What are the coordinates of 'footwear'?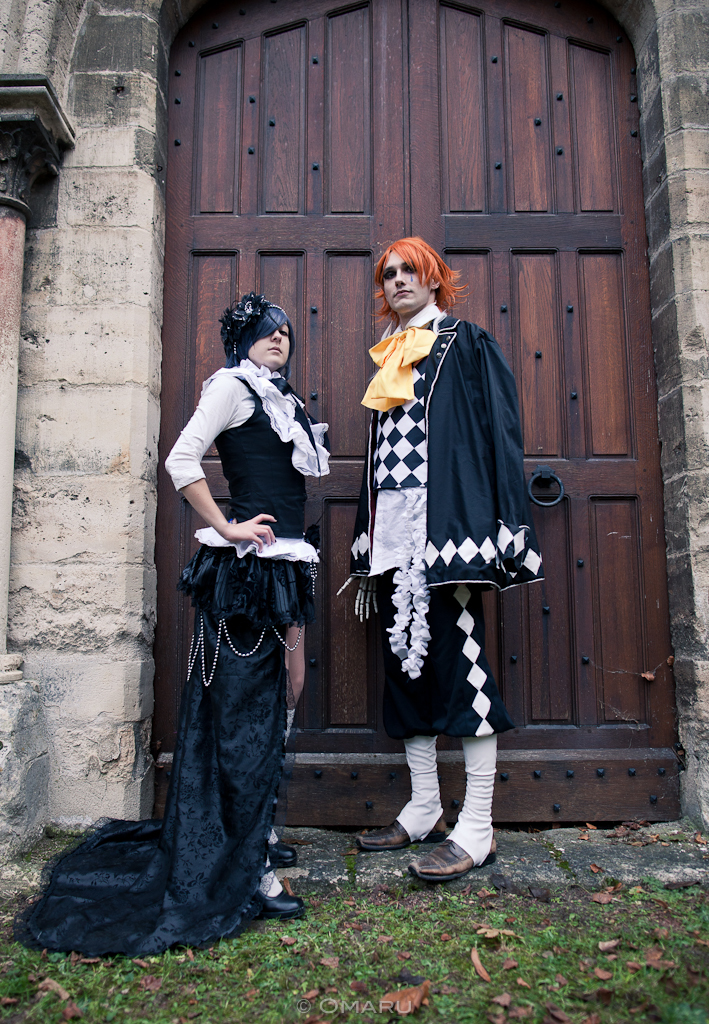
[419, 835, 501, 882].
